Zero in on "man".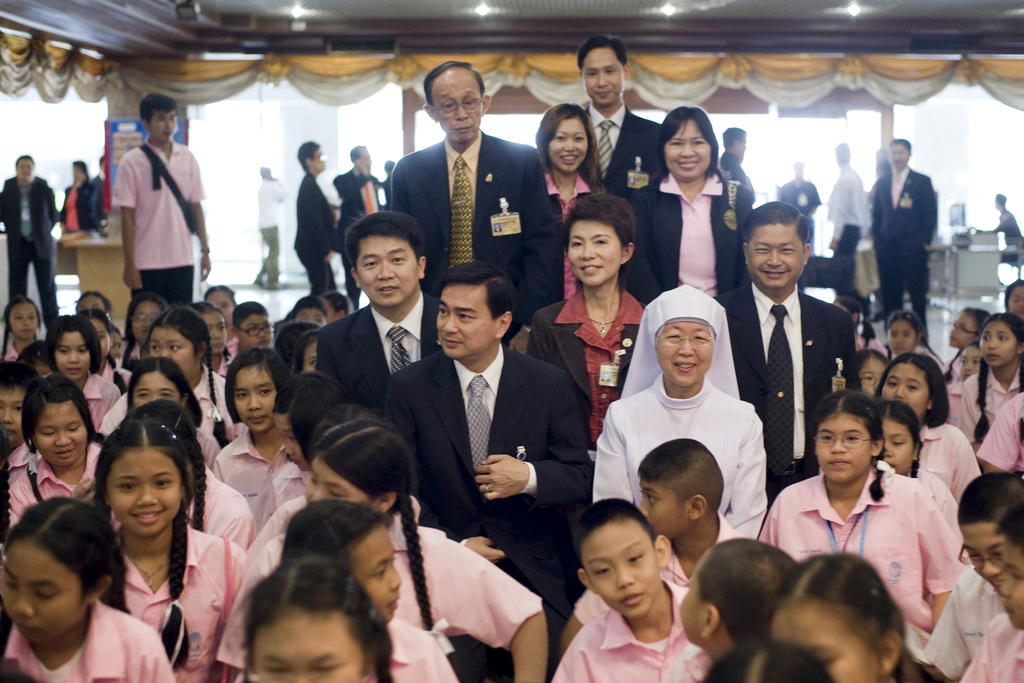
Zeroed in: [left=387, top=267, right=594, bottom=682].
